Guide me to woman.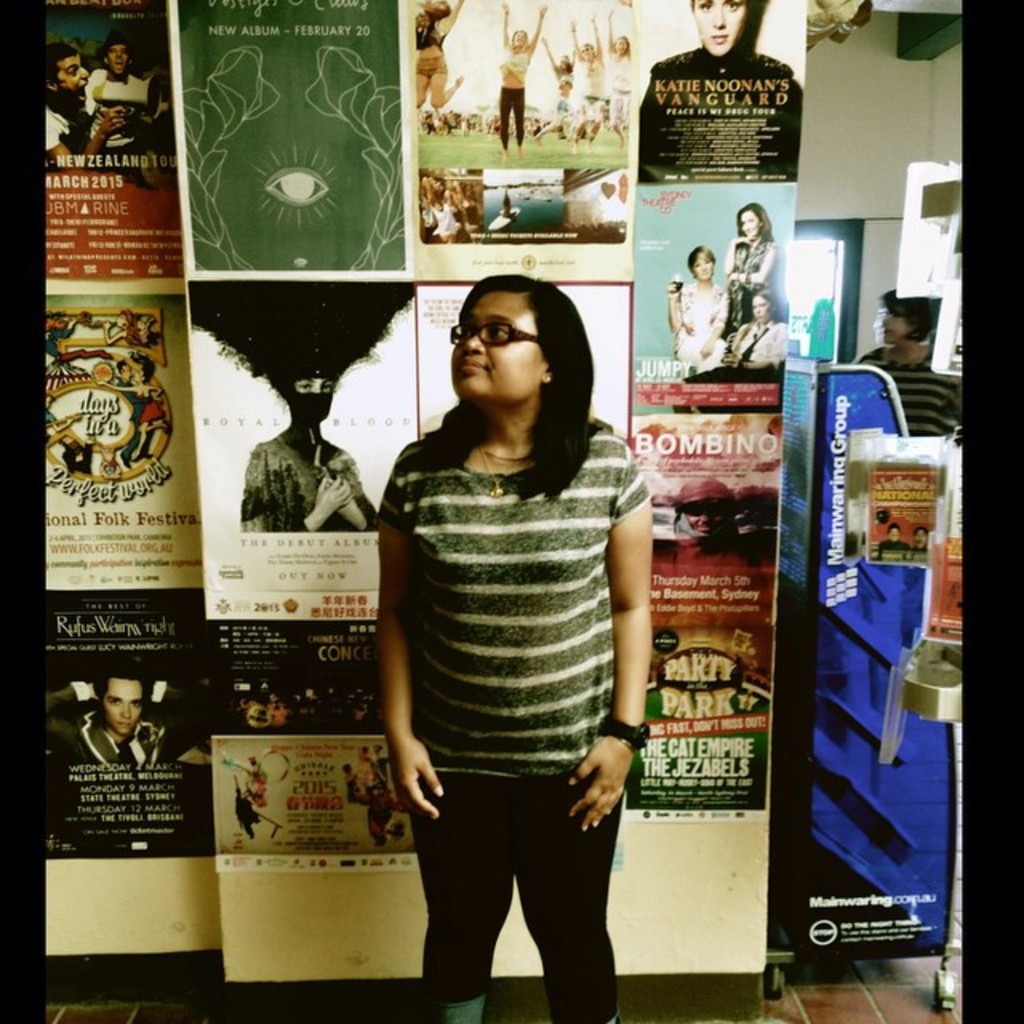
Guidance: x1=667, y1=243, x2=730, y2=366.
